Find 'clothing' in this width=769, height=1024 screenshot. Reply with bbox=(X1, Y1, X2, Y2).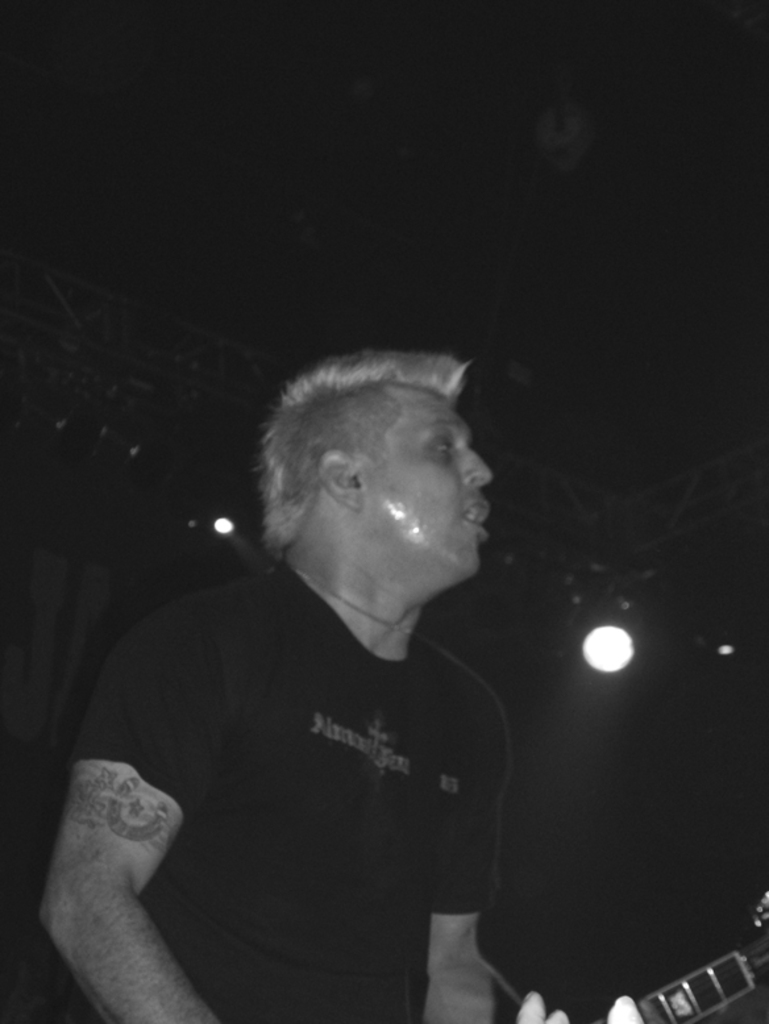
bbox=(75, 505, 532, 1010).
